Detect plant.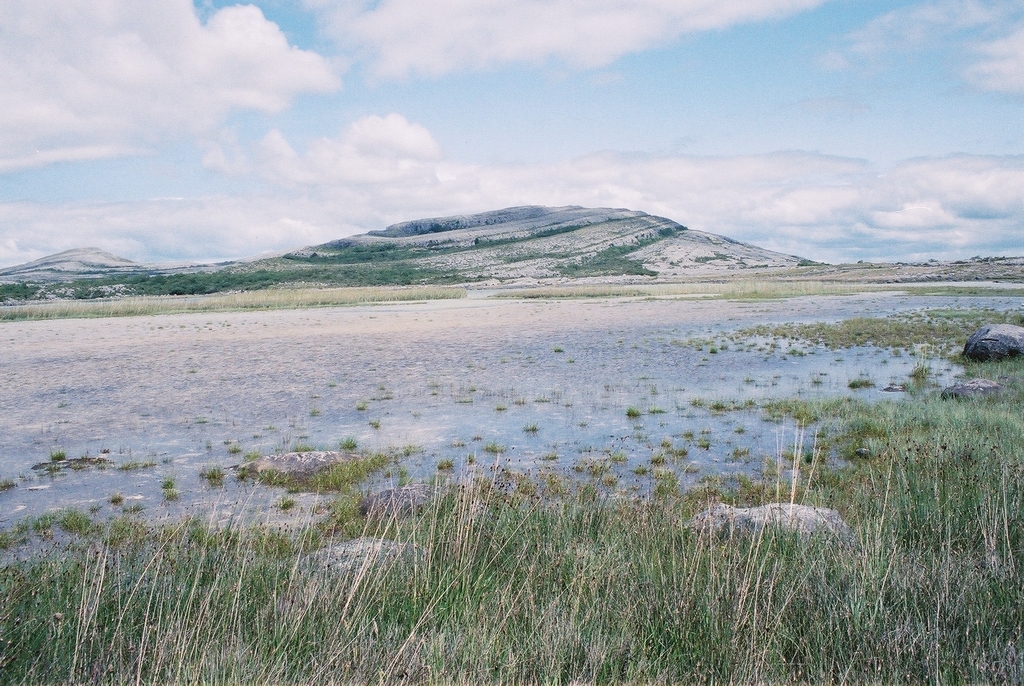
Detected at 649:453:666:466.
